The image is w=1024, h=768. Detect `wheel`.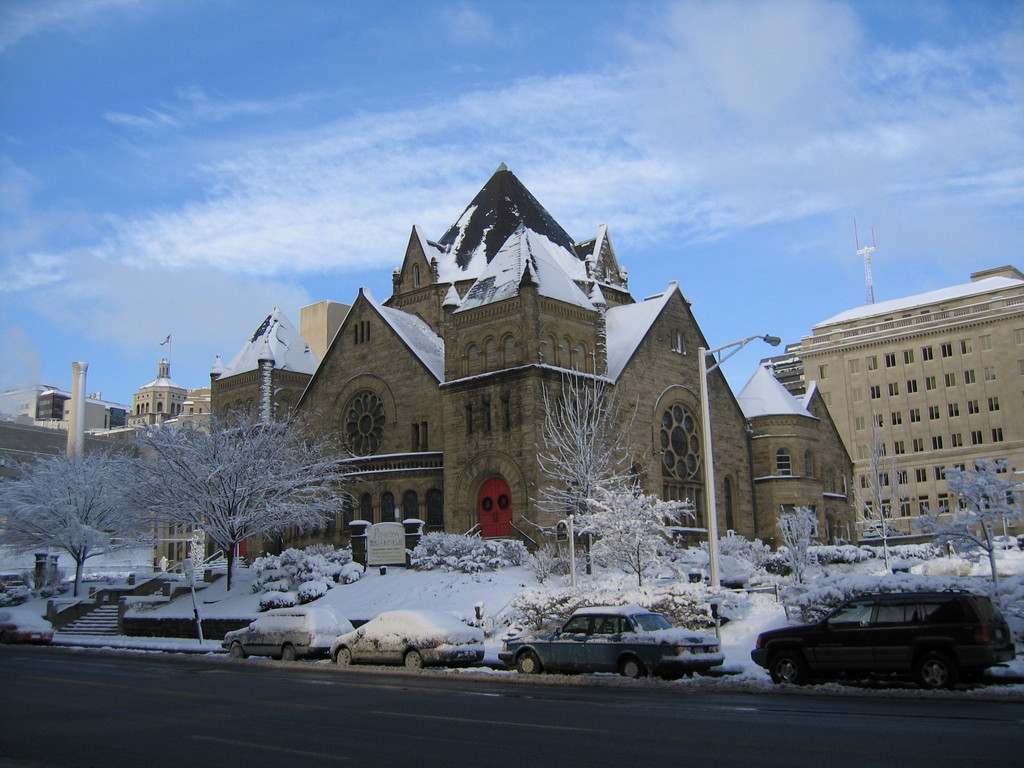
Detection: x1=922, y1=659, x2=949, y2=689.
